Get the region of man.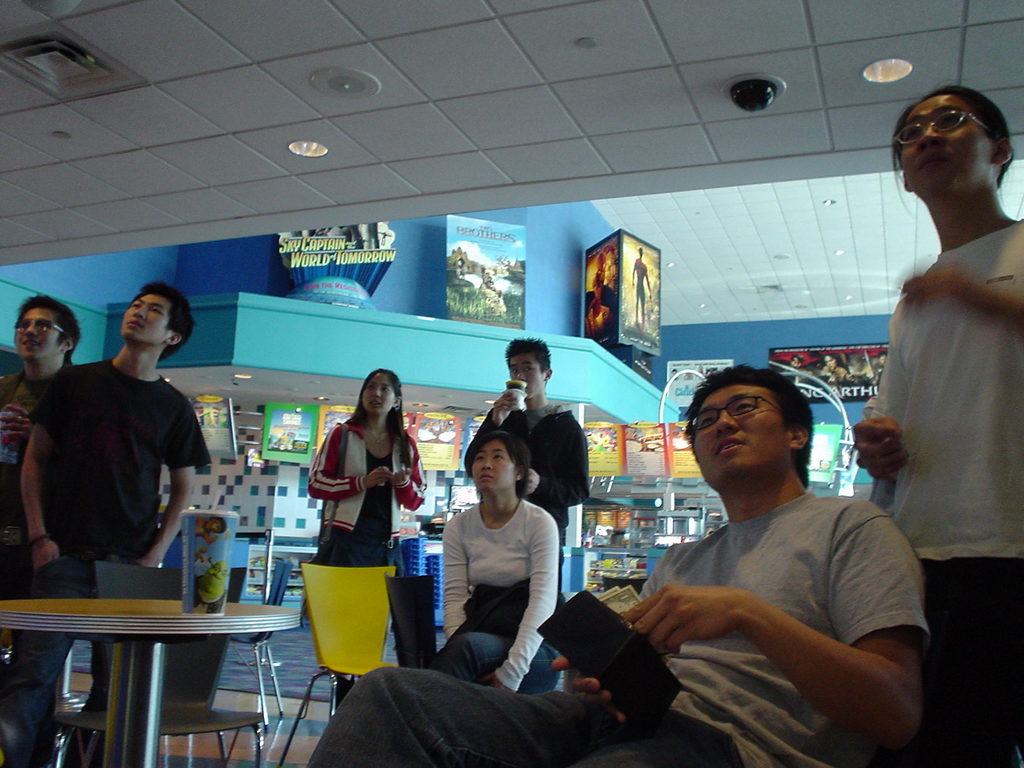
789,353,808,383.
